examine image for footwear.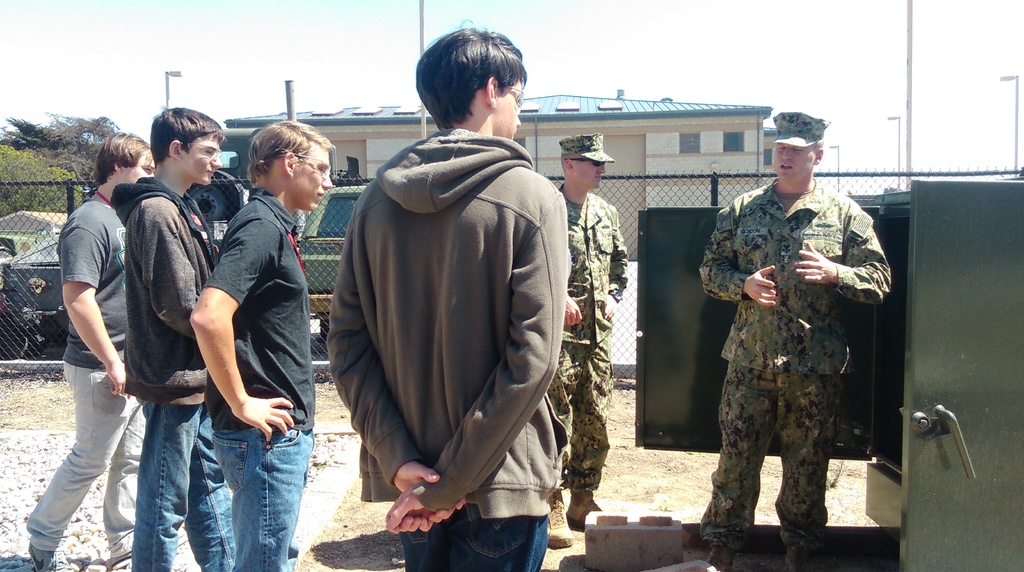
Examination result: [left=780, top=551, right=820, bottom=571].
